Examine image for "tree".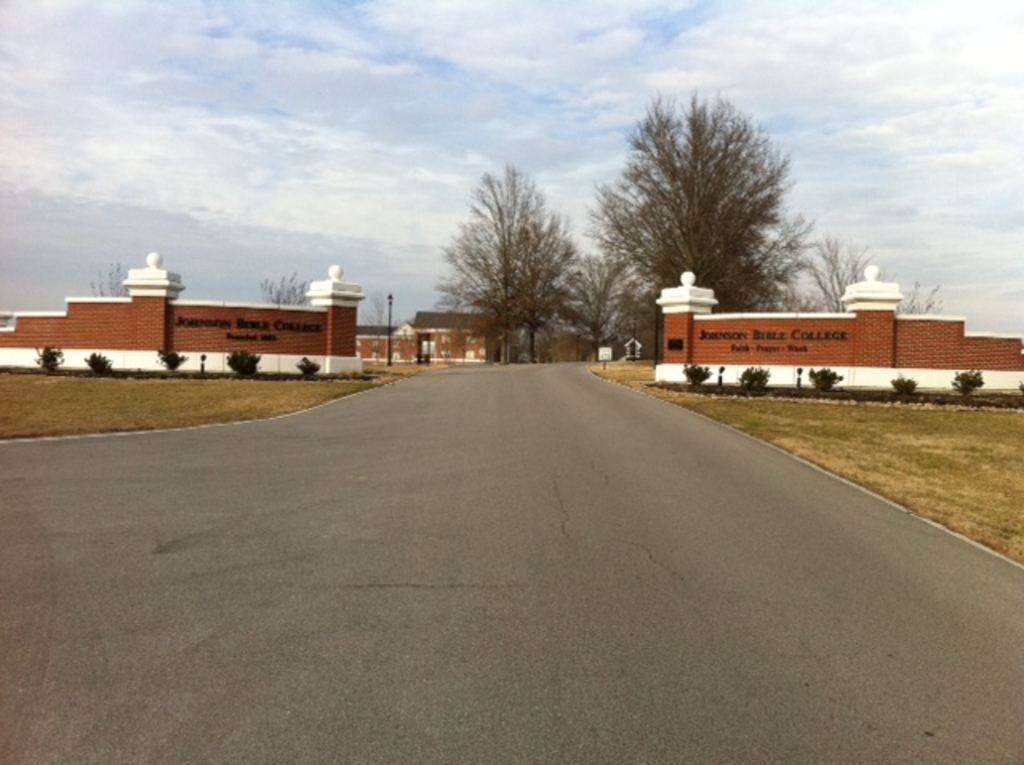
Examination result: box(806, 238, 867, 312).
